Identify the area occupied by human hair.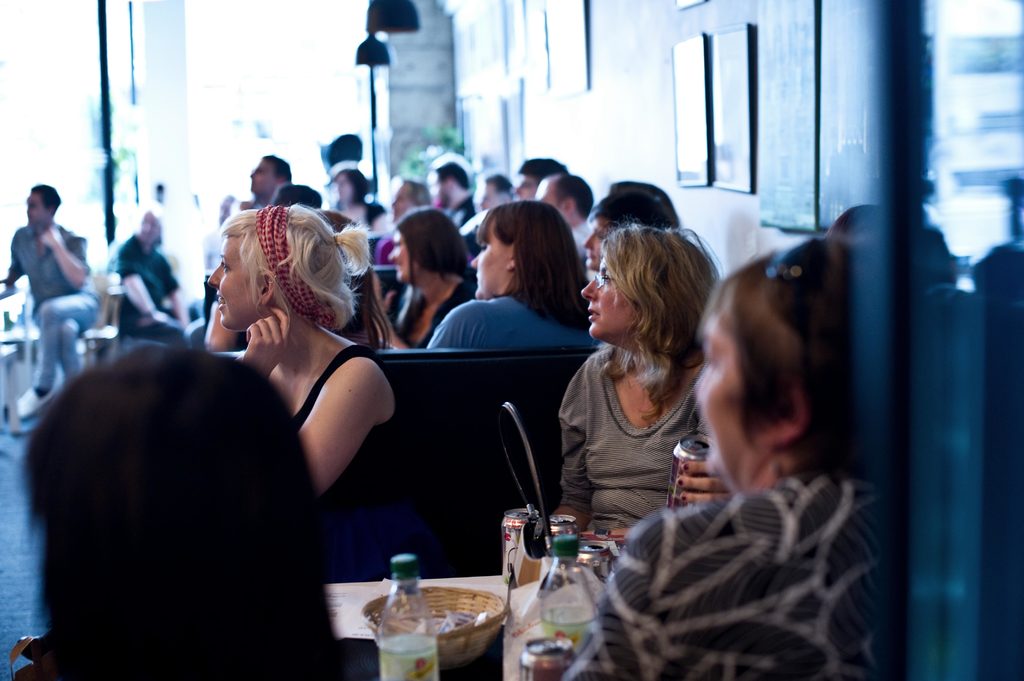
Area: Rect(318, 209, 396, 348).
